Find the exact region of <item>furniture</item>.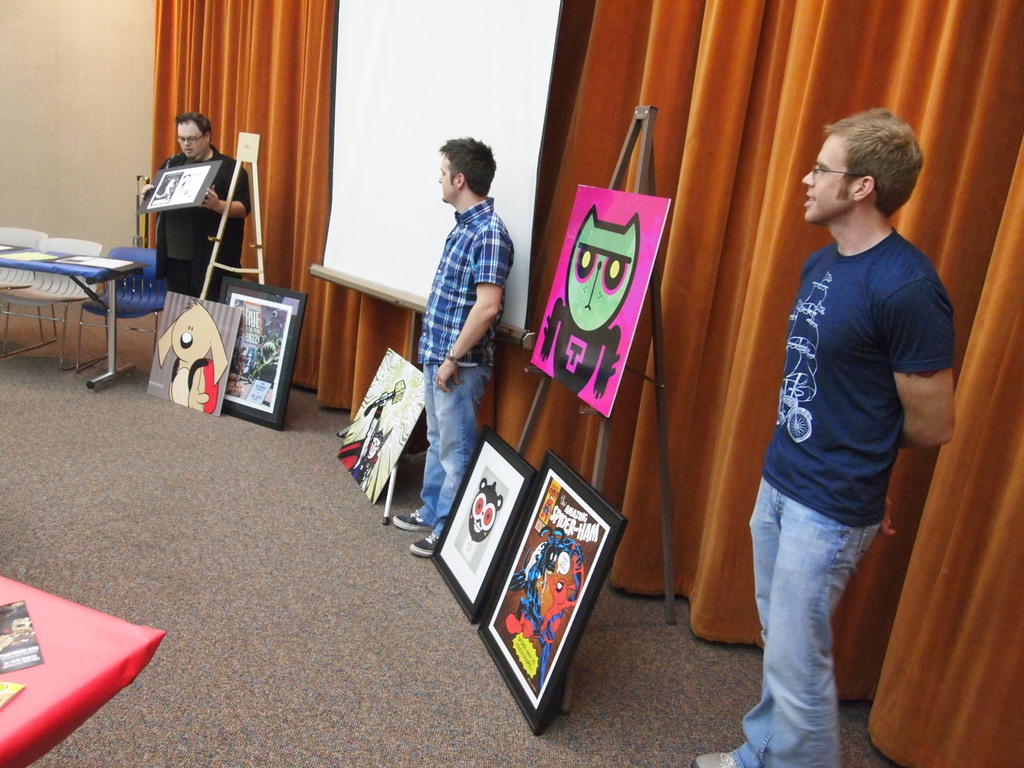
Exact region: detection(0, 573, 168, 767).
